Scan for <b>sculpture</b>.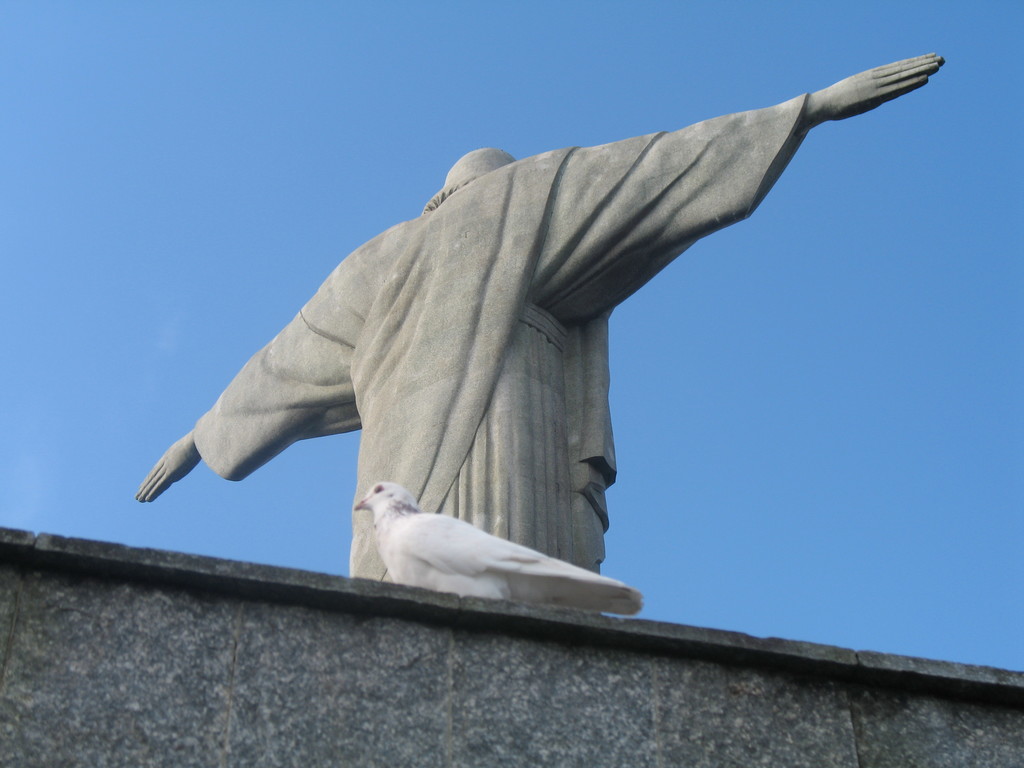
Scan result: crop(133, 51, 950, 589).
